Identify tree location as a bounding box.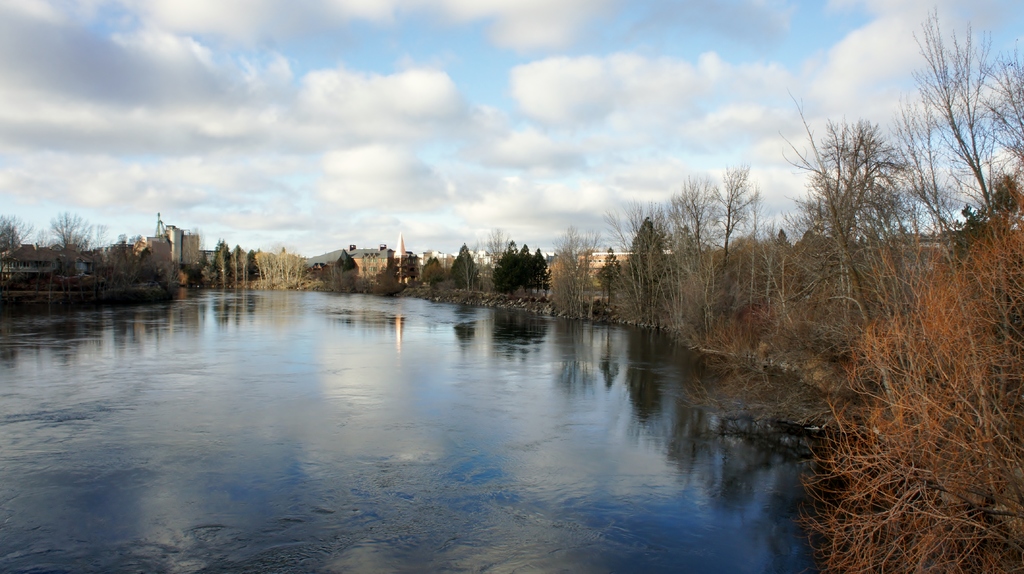
region(658, 174, 717, 243).
